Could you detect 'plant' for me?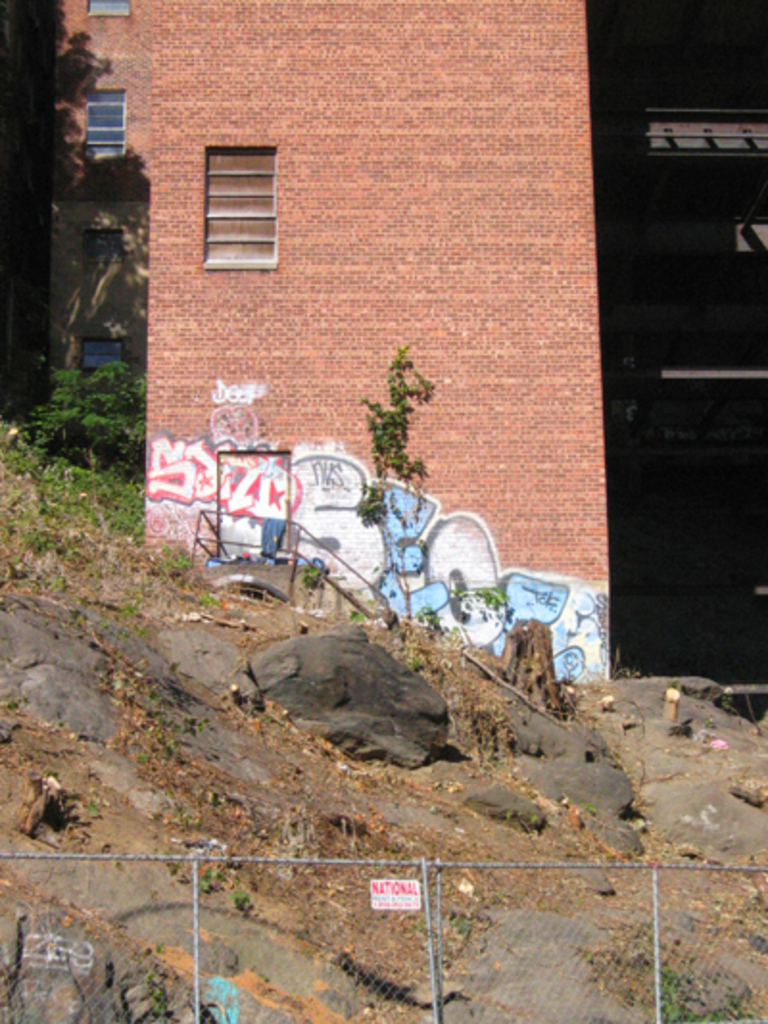
Detection result: (left=196, top=866, right=252, bottom=914).
